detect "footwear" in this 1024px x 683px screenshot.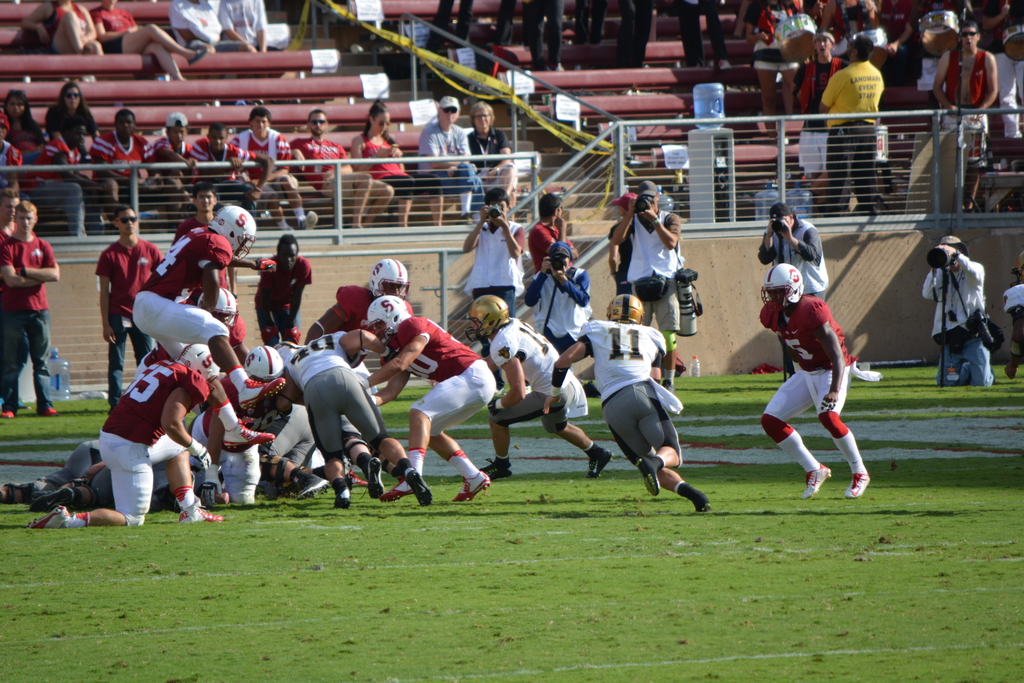
Detection: <bbox>187, 46, 207, 67</bbox>.
